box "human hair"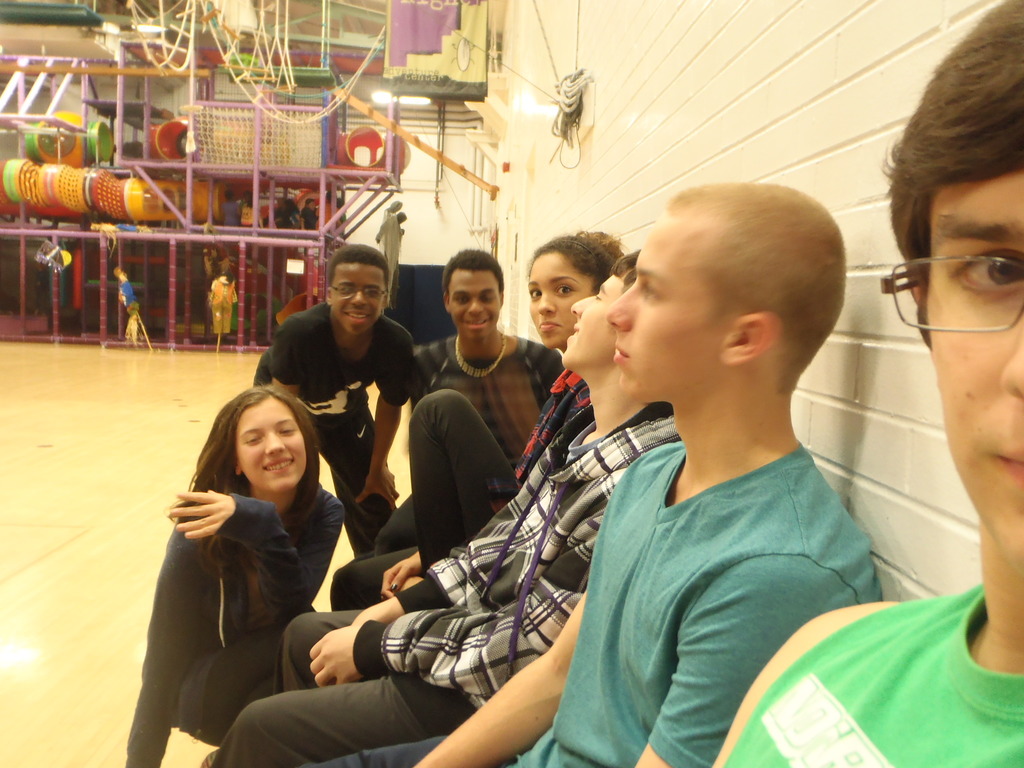
x1=442, y1=244, x2=506, y2=294
